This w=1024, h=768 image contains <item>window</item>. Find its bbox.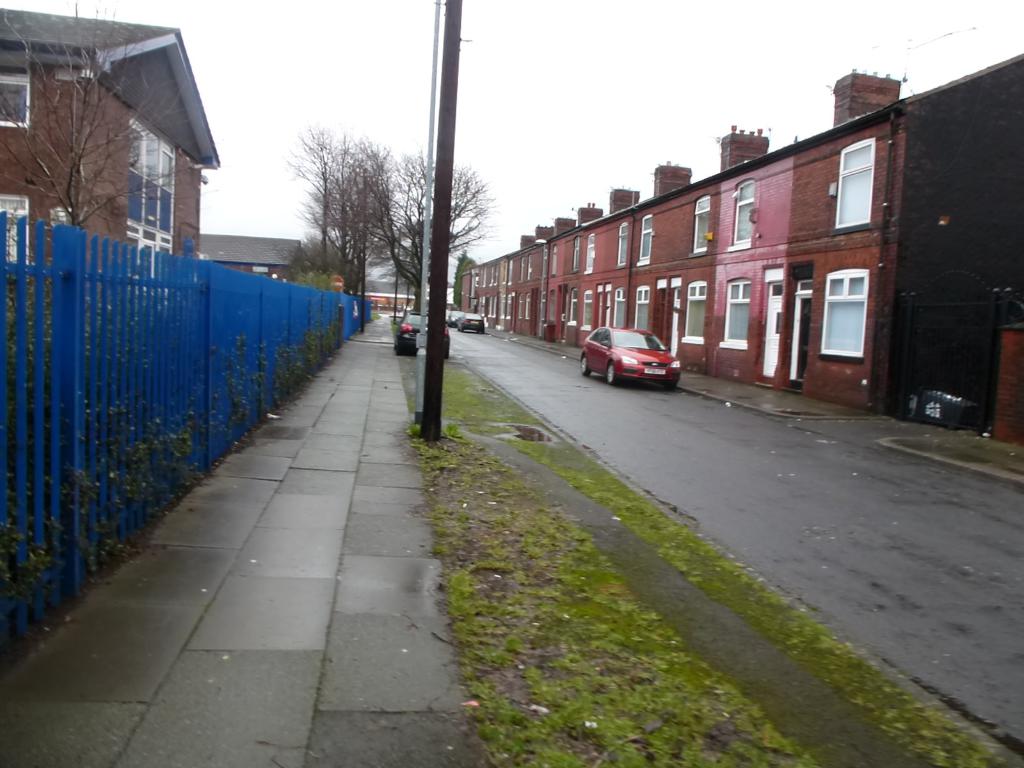
box=[0, 70, 33, 134].
